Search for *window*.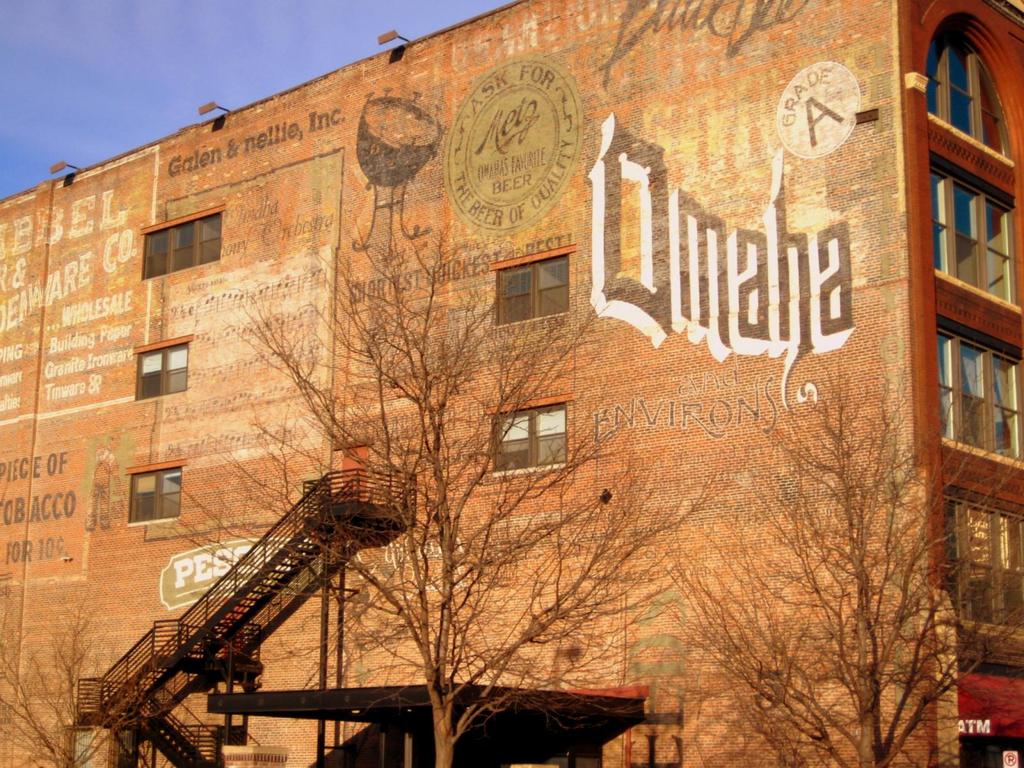
Found at BBox(933, 483, 1023, 673).
